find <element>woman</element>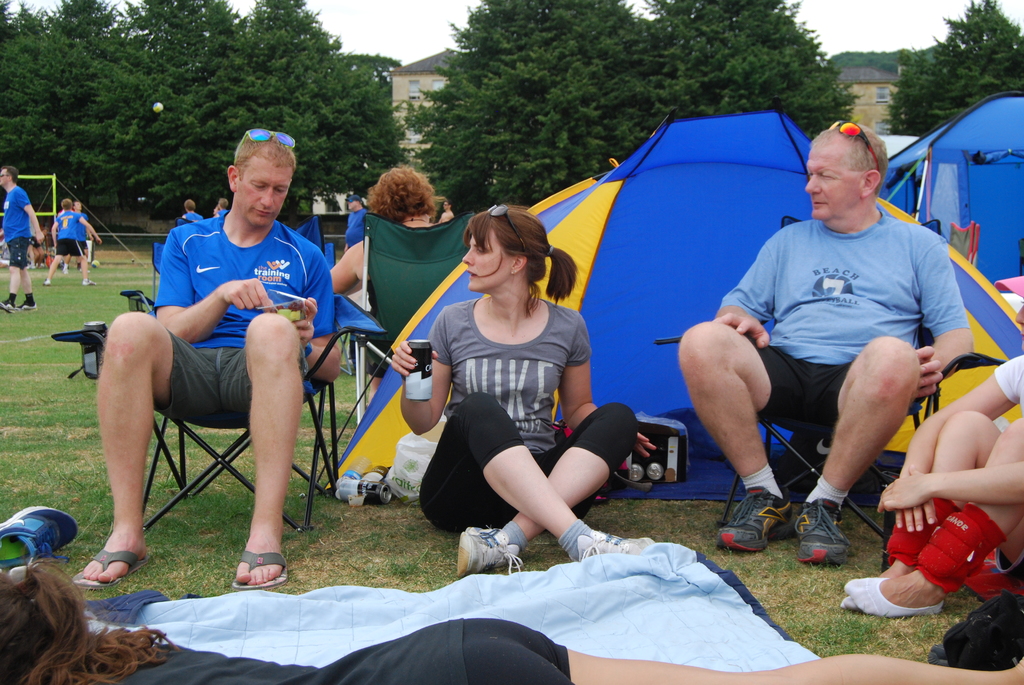
BBox(323, 157, 444, 418)
